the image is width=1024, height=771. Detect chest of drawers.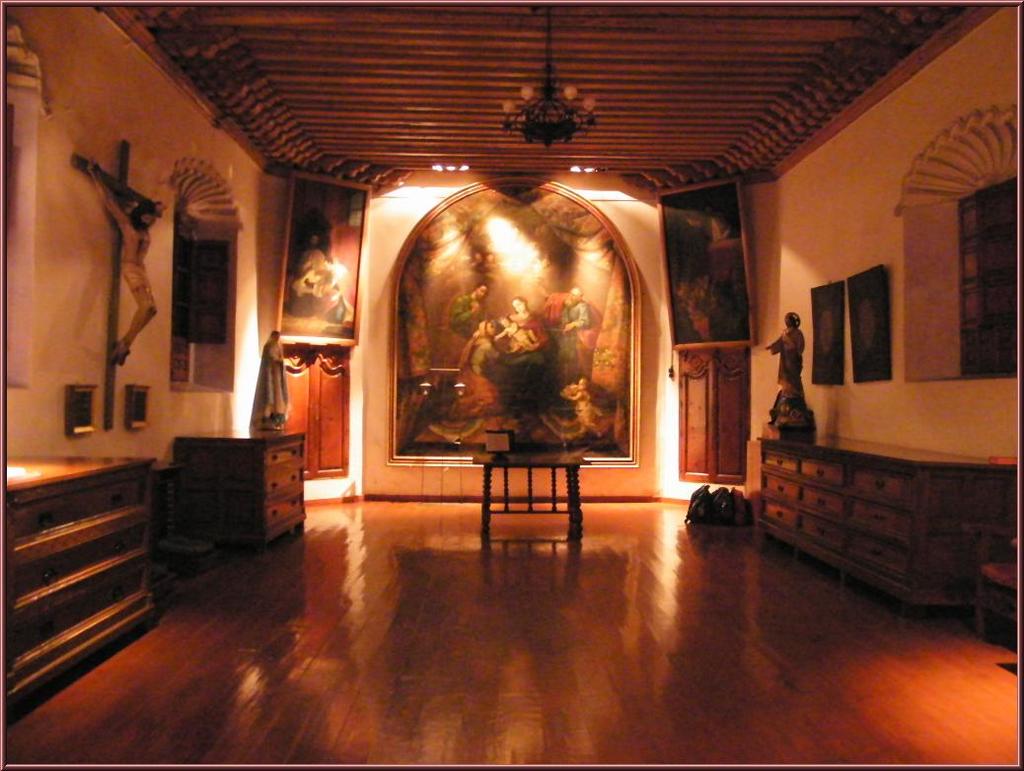
Detection: bbox(1, 452, 158, 701).
